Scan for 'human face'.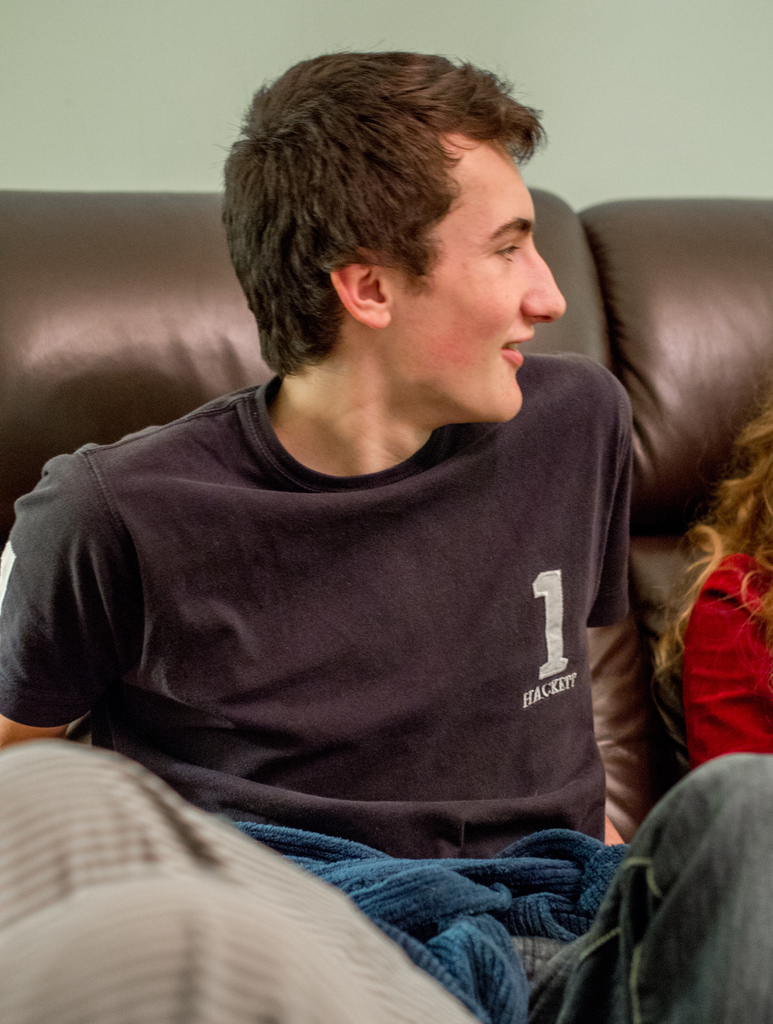
Scan result: 388:140:576:431.
